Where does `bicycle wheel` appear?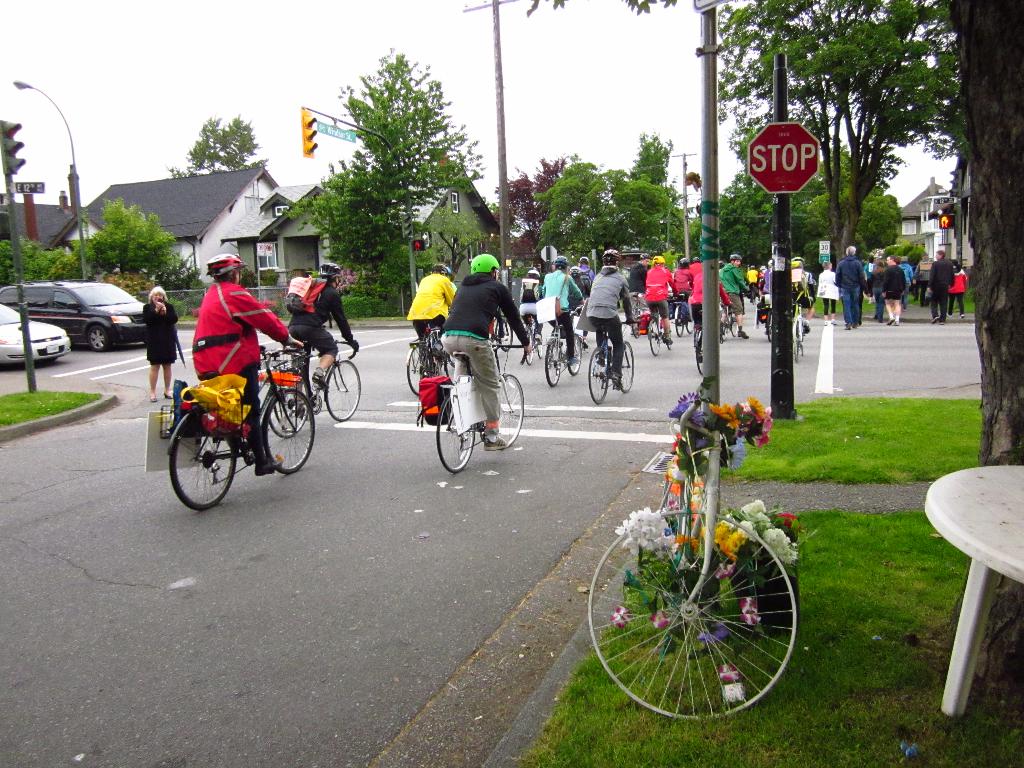
Appears at [659,467,687,569].
